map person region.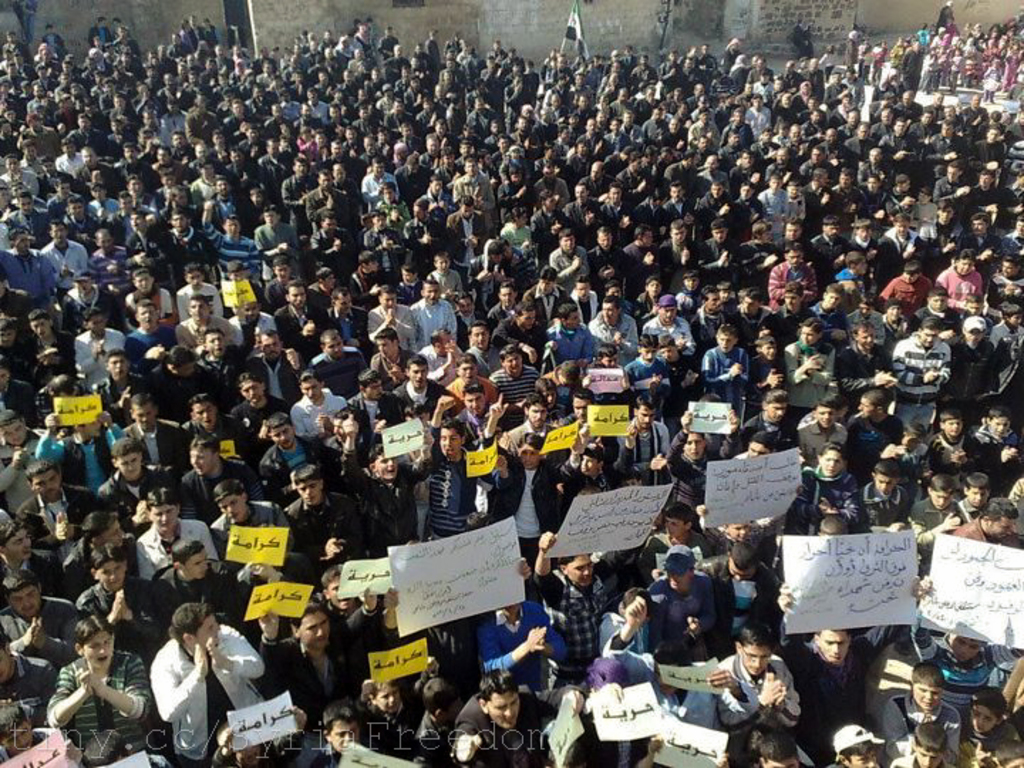
Mapped to (283, 461, 363, 582).
